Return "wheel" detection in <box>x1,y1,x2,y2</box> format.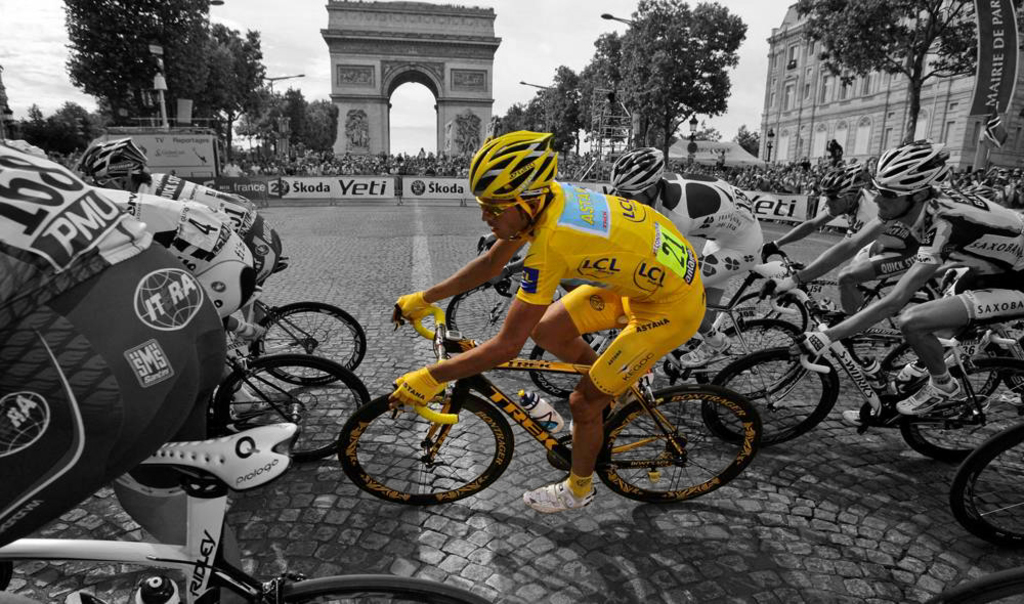
<box>690,313,805,401</box>.
